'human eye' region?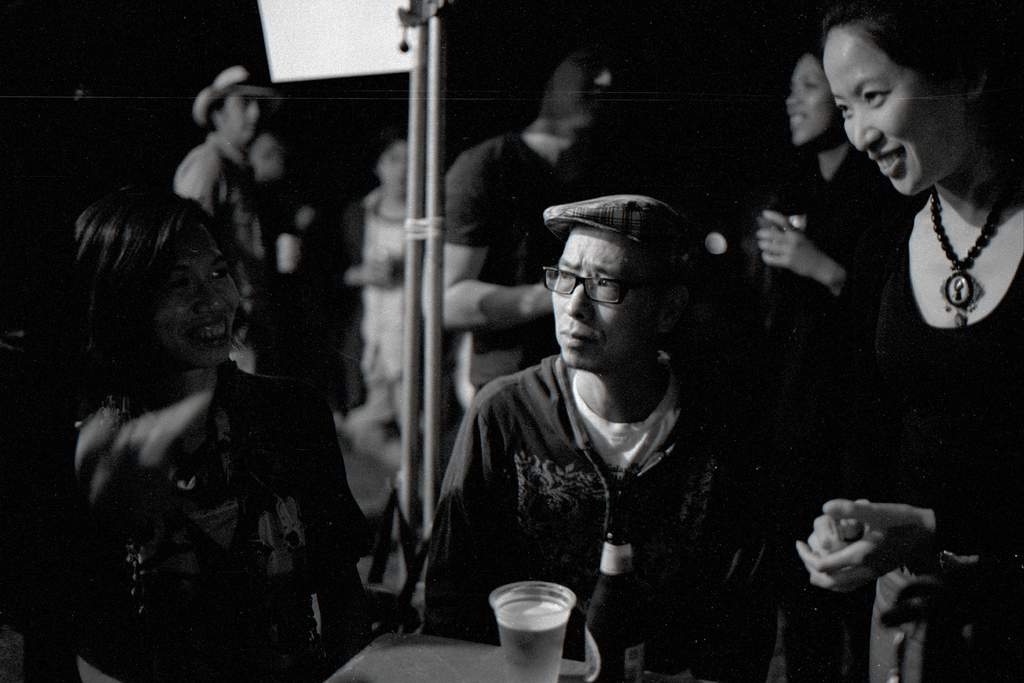
836/100/852/122
